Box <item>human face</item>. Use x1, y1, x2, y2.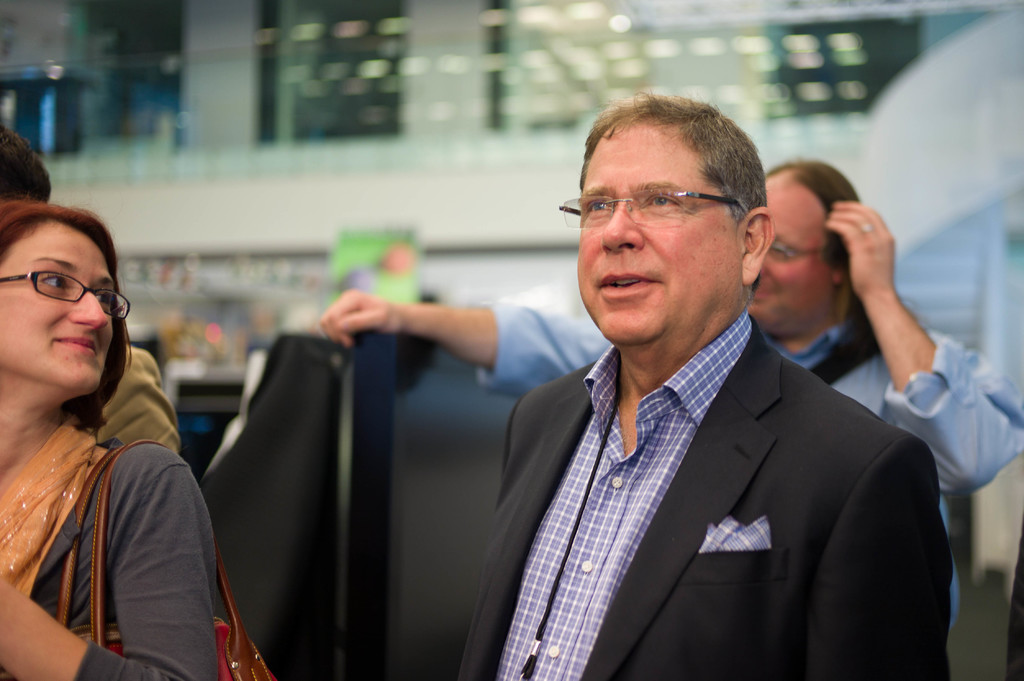
576, 122, 738, 349.
